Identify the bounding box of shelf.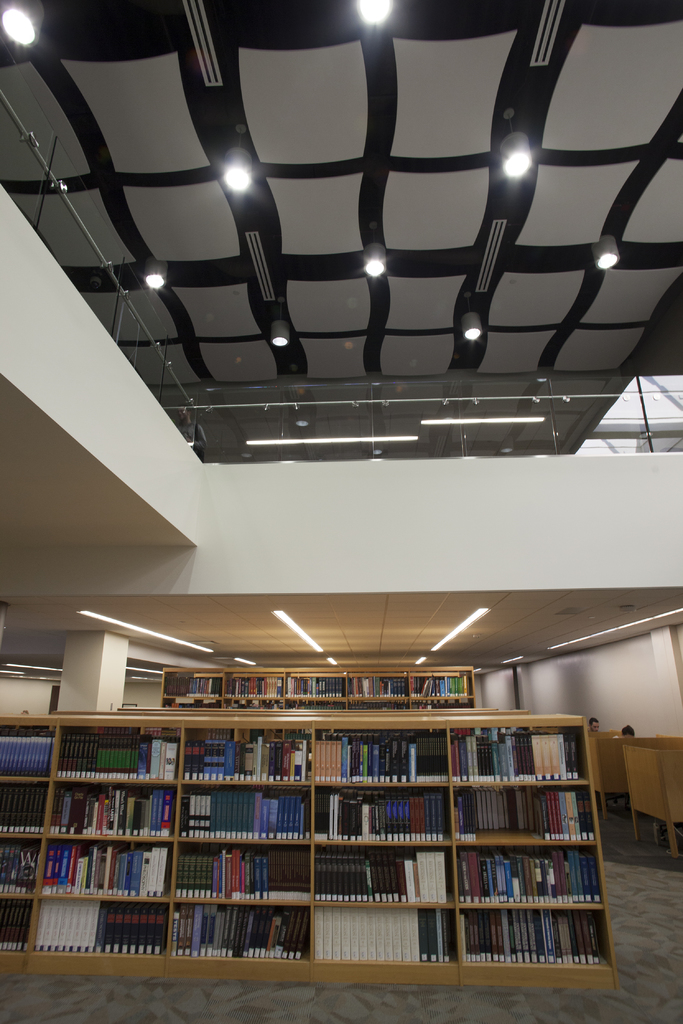
pyautogui.locateOnScreen(455, 795, 600, 839).
